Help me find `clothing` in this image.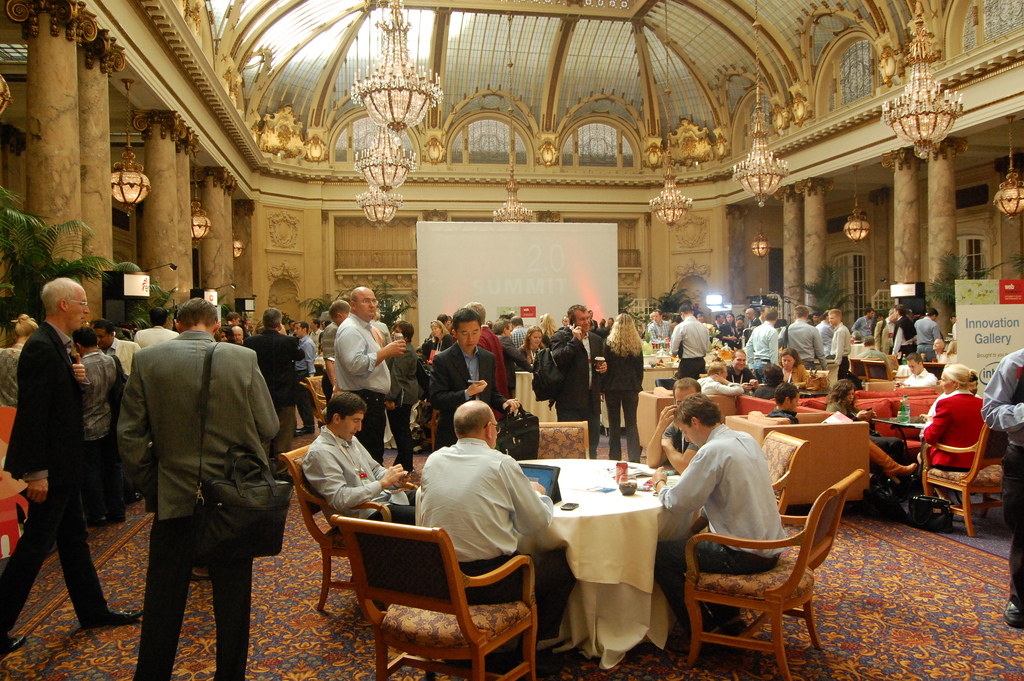
Found it: rect(302, 425, 413, 526).
